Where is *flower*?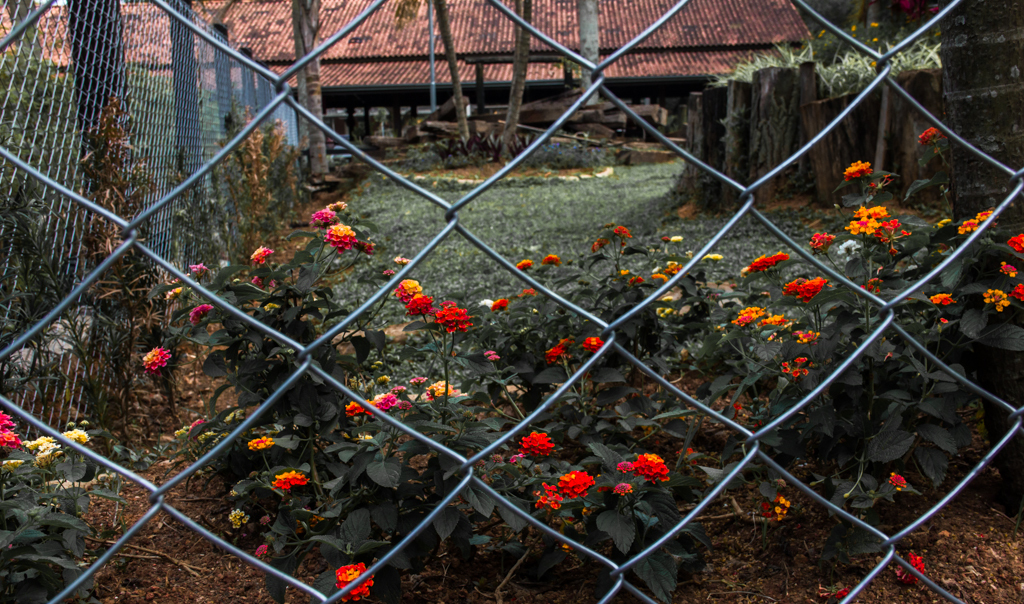
bbox=[136, 351, 174, 372].
